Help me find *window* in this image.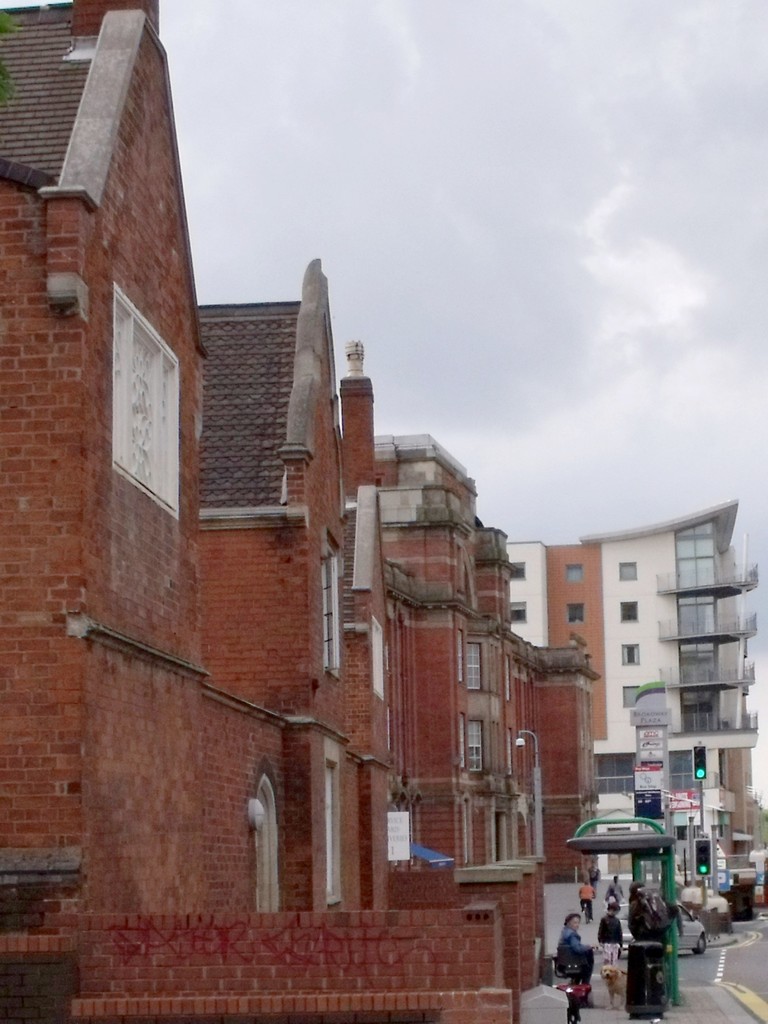
Found it: {"x1": 111, "y1": 285, "x2": 181, "y2": 517}.
